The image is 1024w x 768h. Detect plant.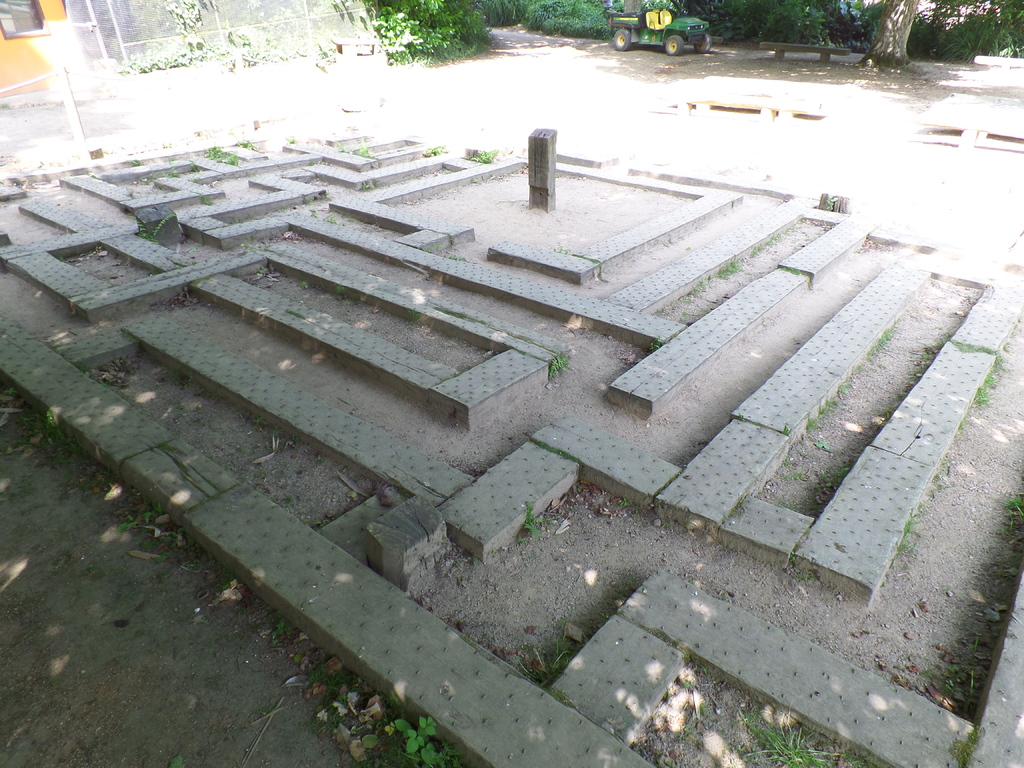
Detection: bbox=[410, 308, 422, 323].
